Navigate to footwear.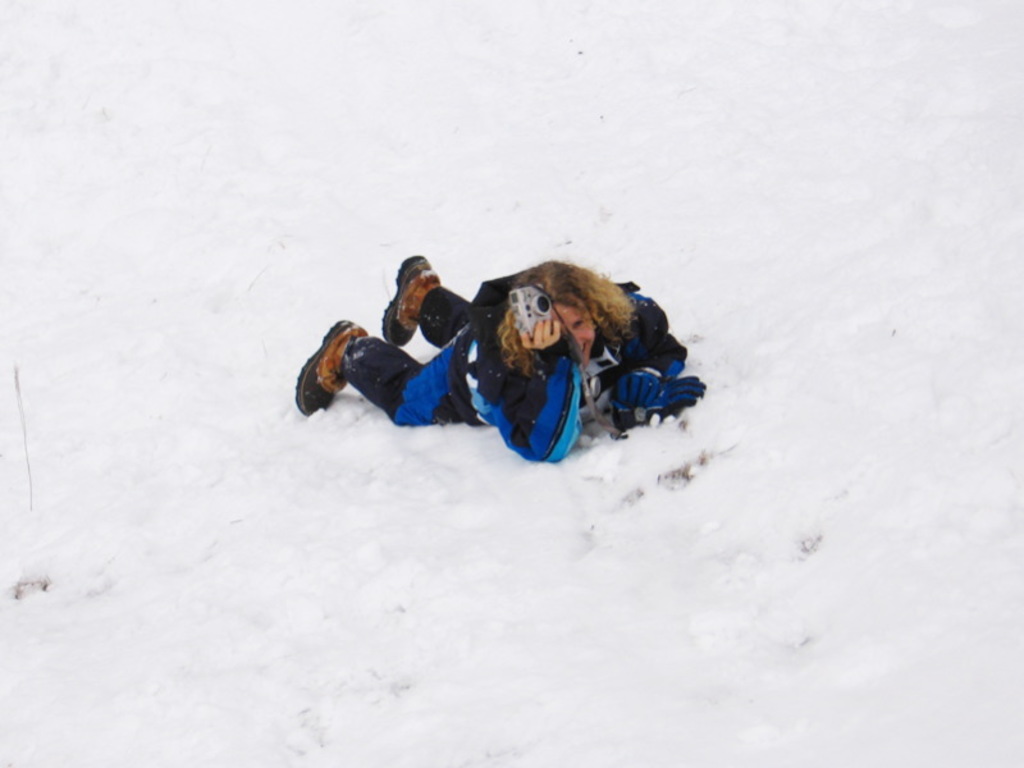
Navigation target: [288,311,361,417].
